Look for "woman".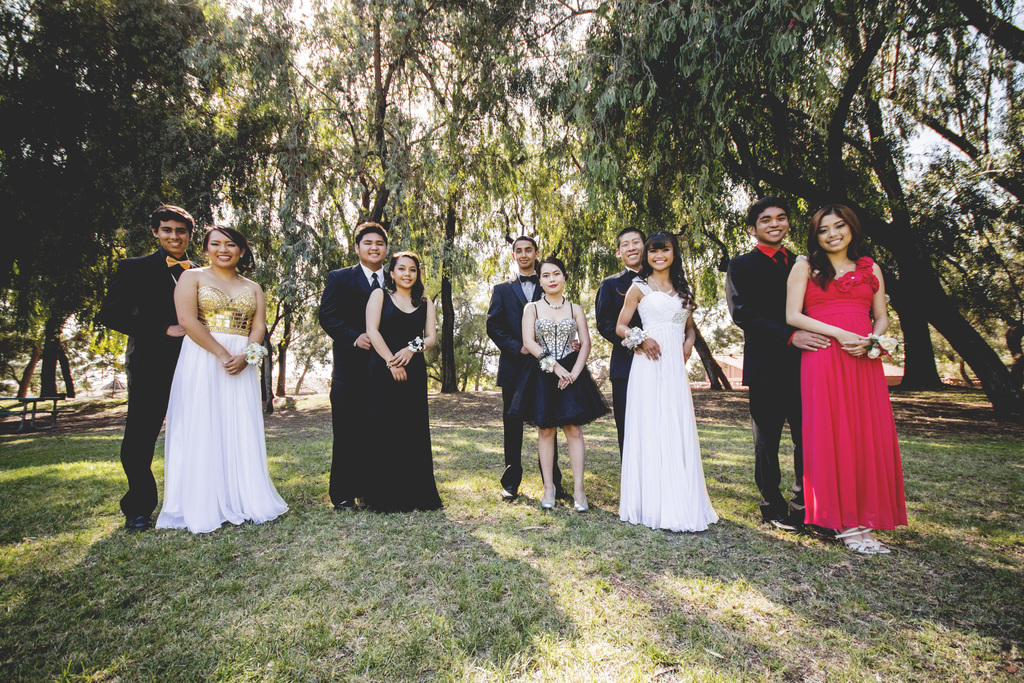
Found: Rect(508, 259, 611, 512).
